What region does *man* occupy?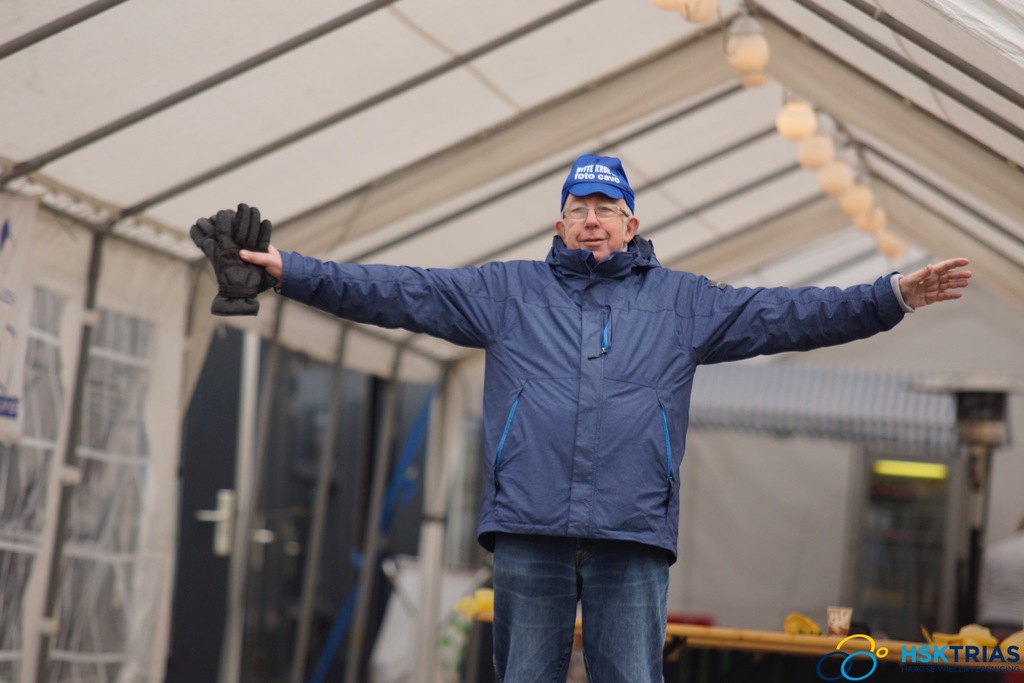
bbox=(232, 144, 979, 682).
